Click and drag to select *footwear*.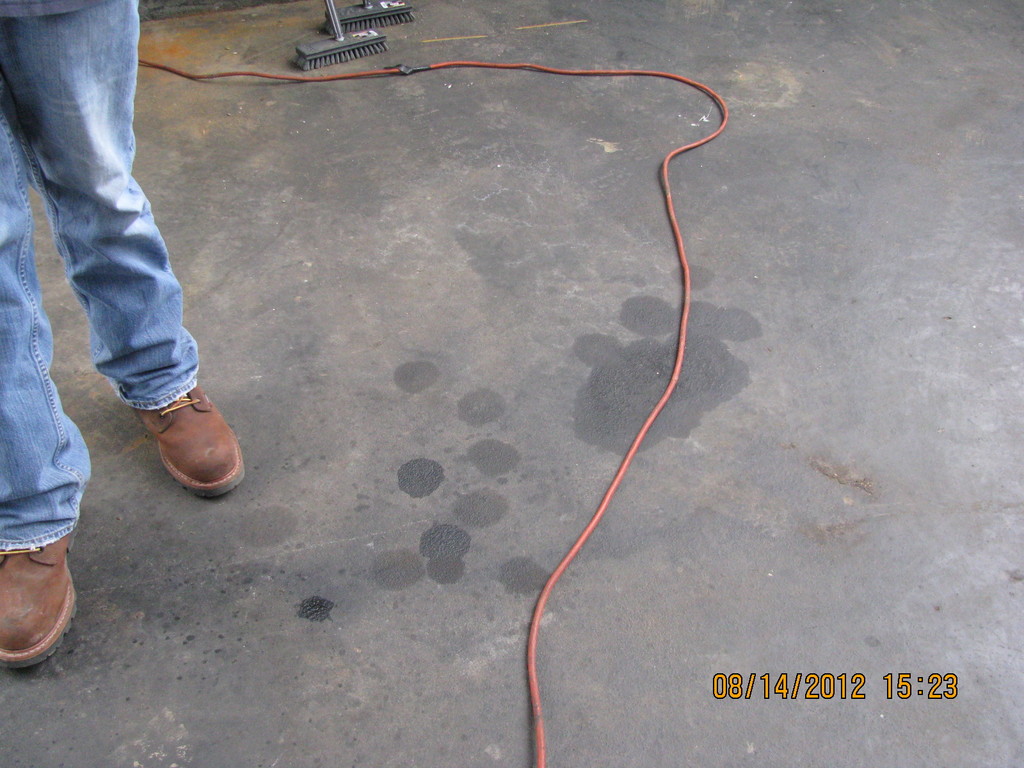
Selection: detection(104, 380, 234, 516).
